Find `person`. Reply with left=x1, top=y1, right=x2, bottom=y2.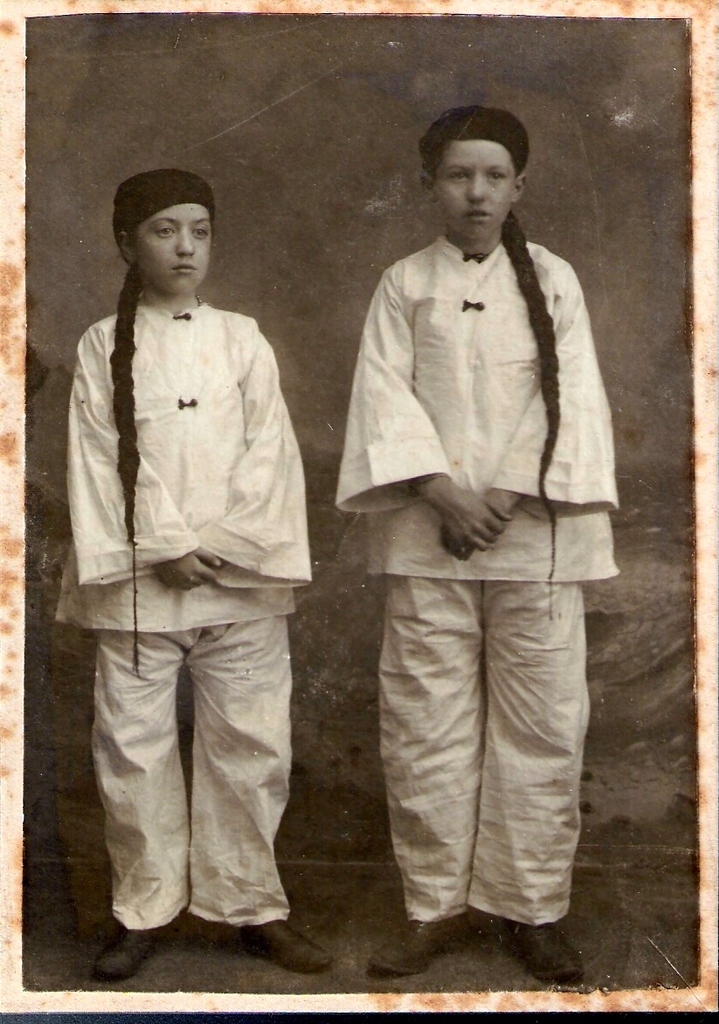
left=332, top=105, right=619, bottom=982.
